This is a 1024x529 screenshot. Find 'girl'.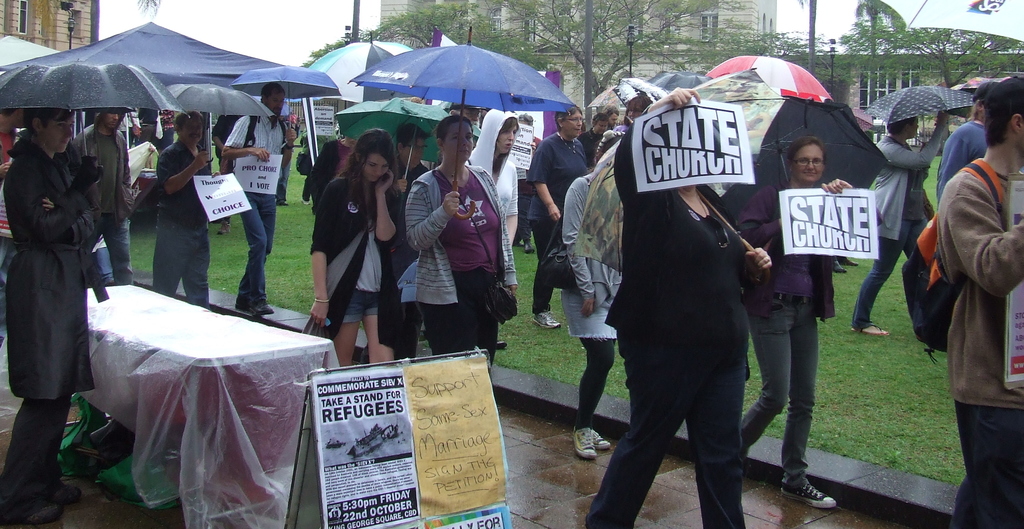
Bounding box: box=[308, 129, 397, 367].
